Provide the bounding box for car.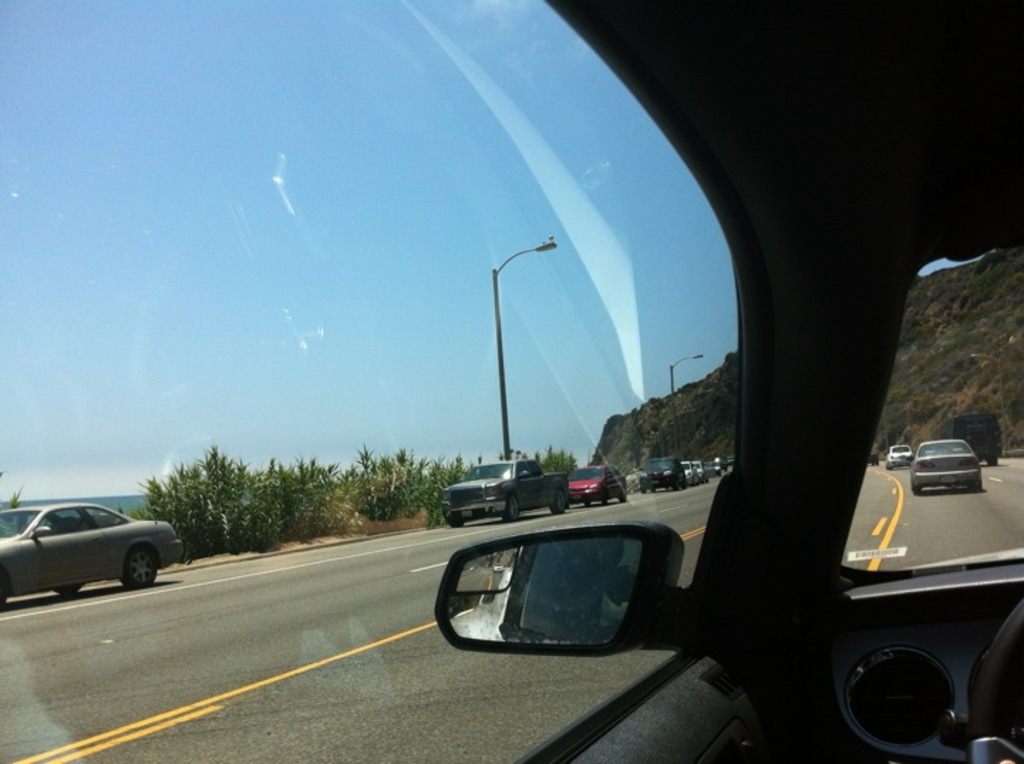
<region>906, 434, 983, 515</region>.
